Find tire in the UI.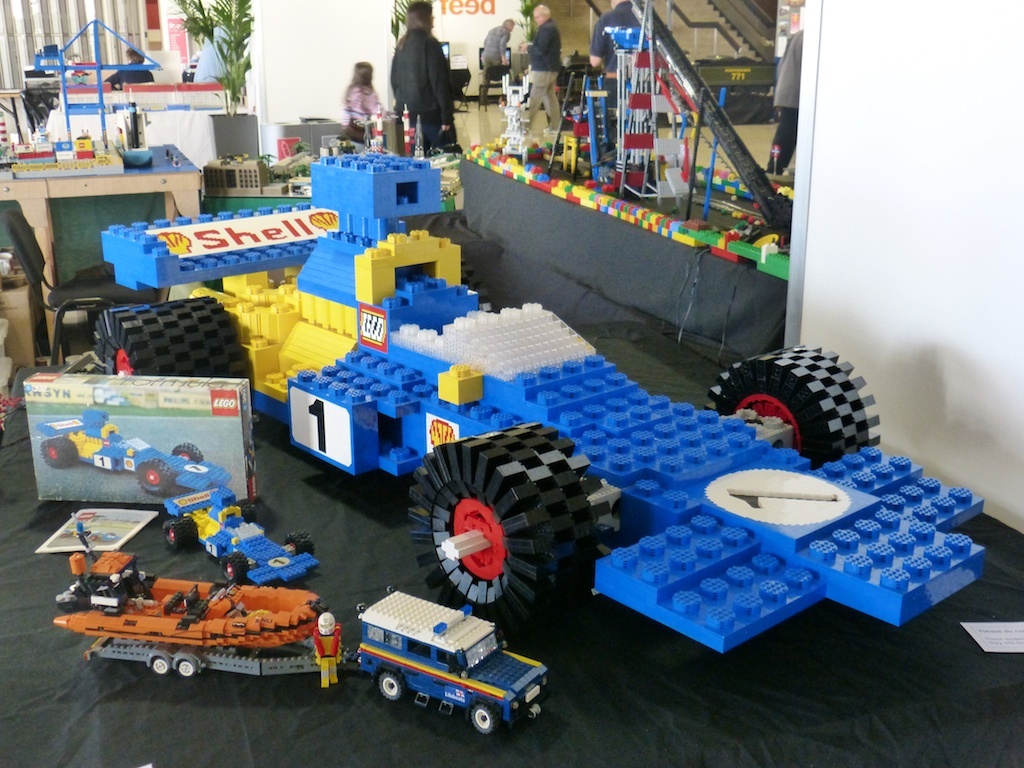
UI element at detection(722, 358, 867, 450).
